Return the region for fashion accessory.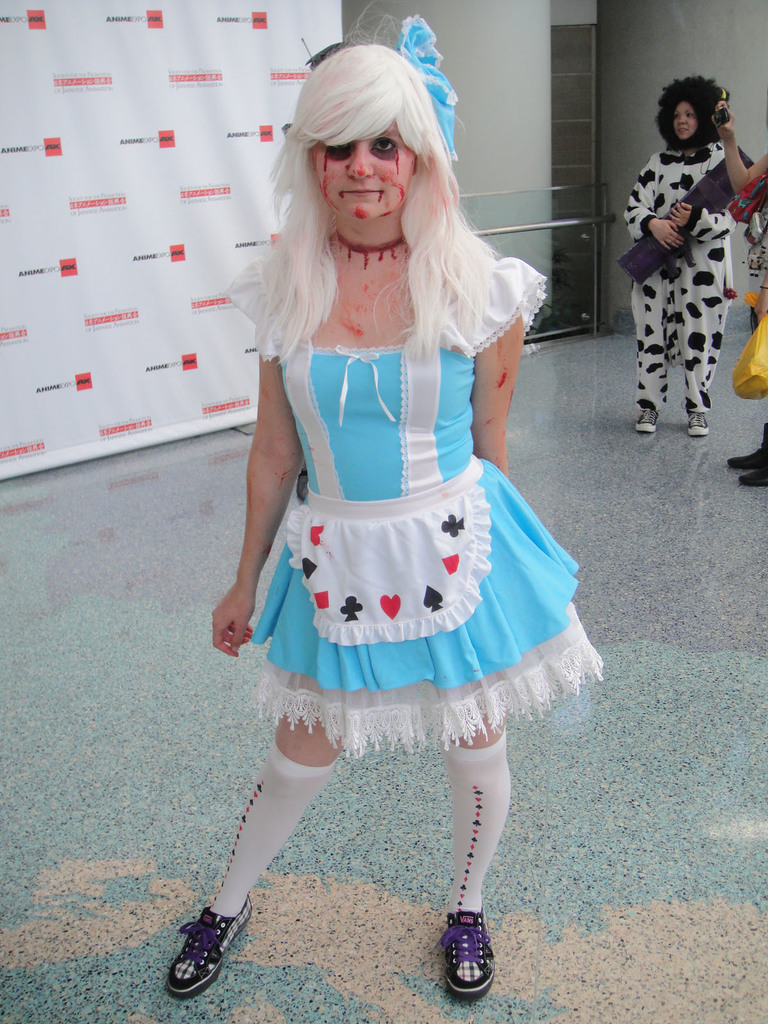
<region>739, 465, 767, 485</region>.
